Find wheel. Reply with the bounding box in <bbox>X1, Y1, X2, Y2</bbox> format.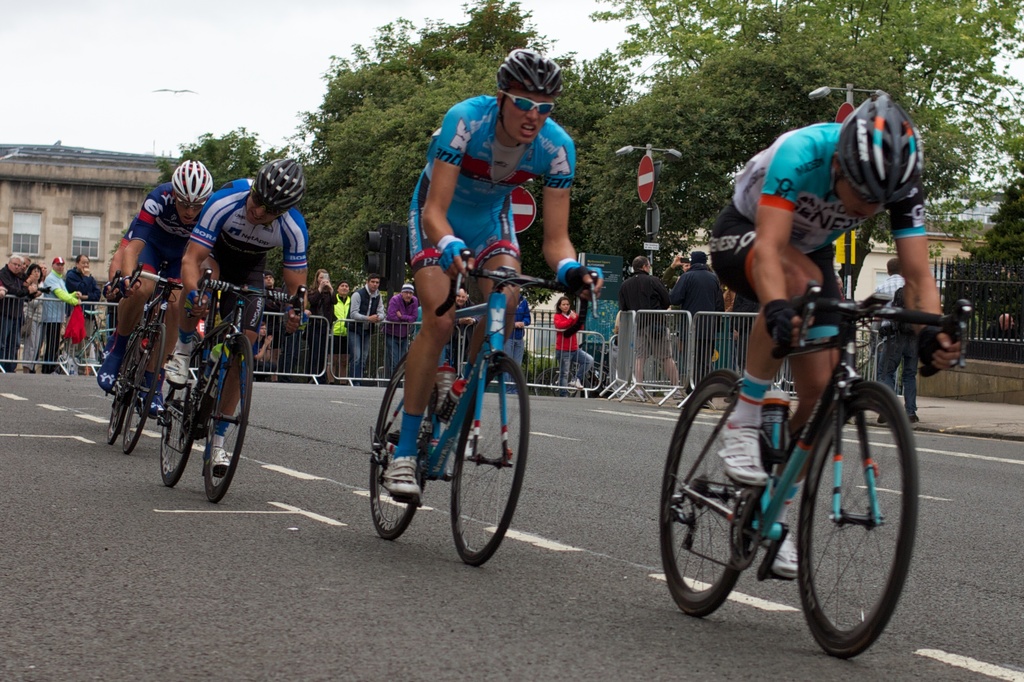
<bbox>660, 369, 756, 613</bbox>.
